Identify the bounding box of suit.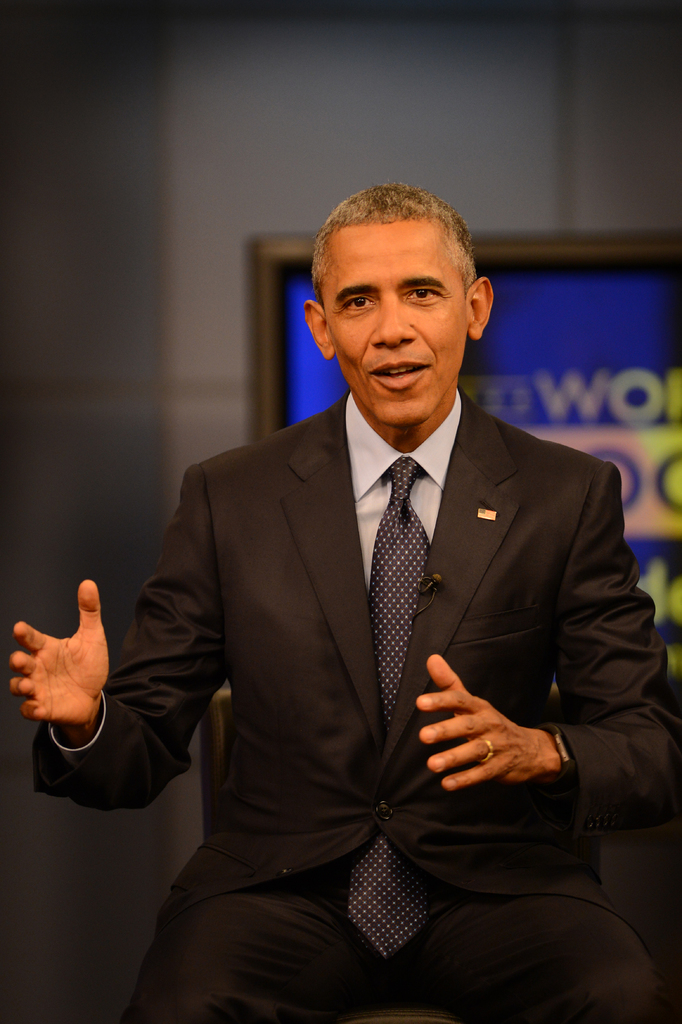
25, 396, 678, 1023.
